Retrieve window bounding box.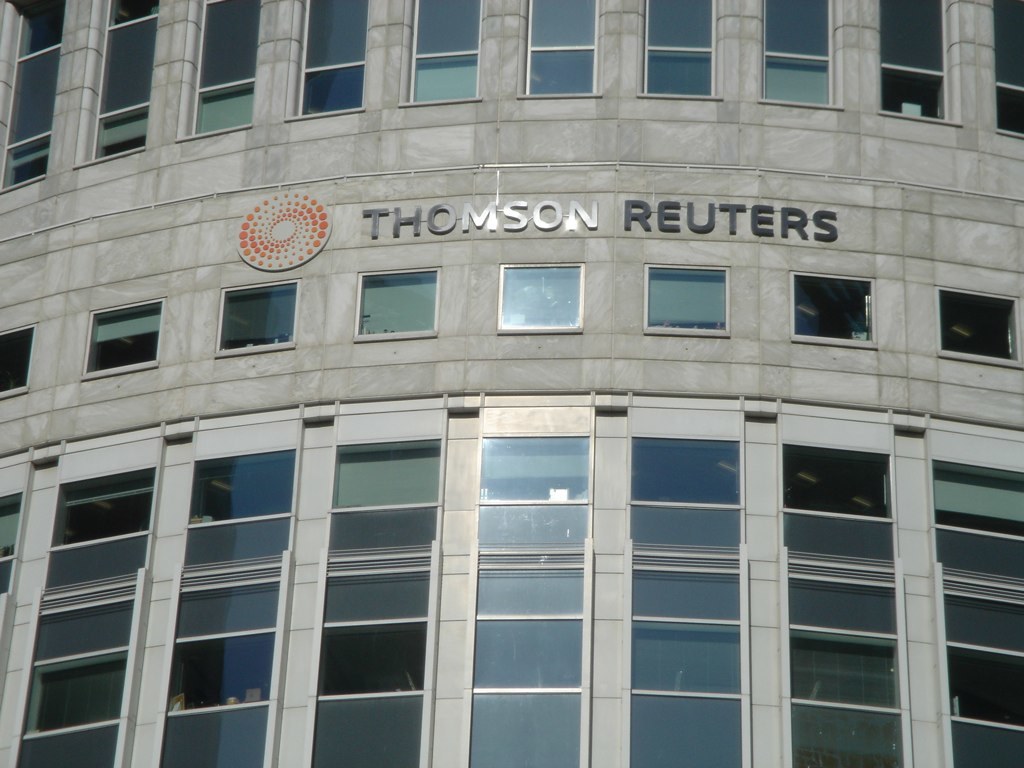
Bounding box: x1=782 y1=265 x2=879 y2=353.
